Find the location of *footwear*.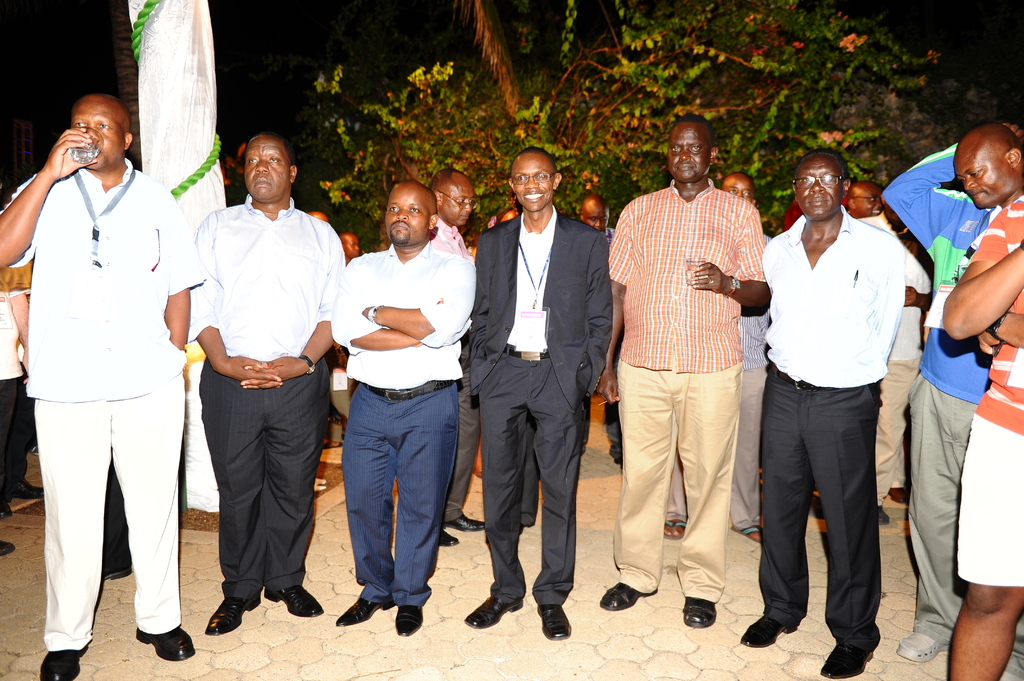
Location: [x1=203, y1=598, x2=263, y2=634].
